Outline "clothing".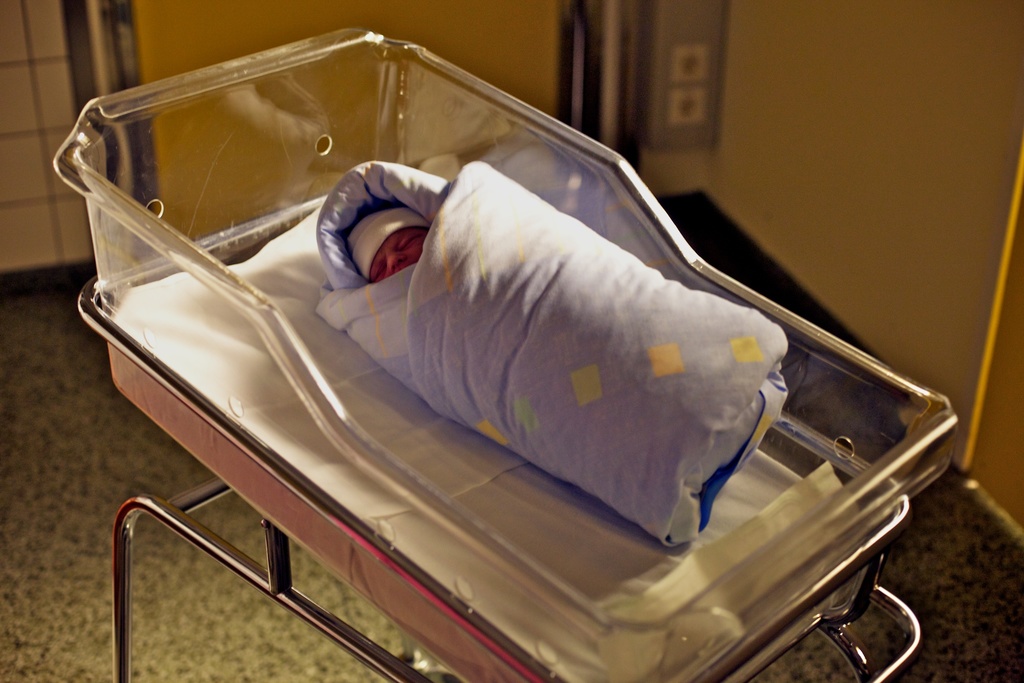
Outline: select_region(307, 152, 793, 554).
